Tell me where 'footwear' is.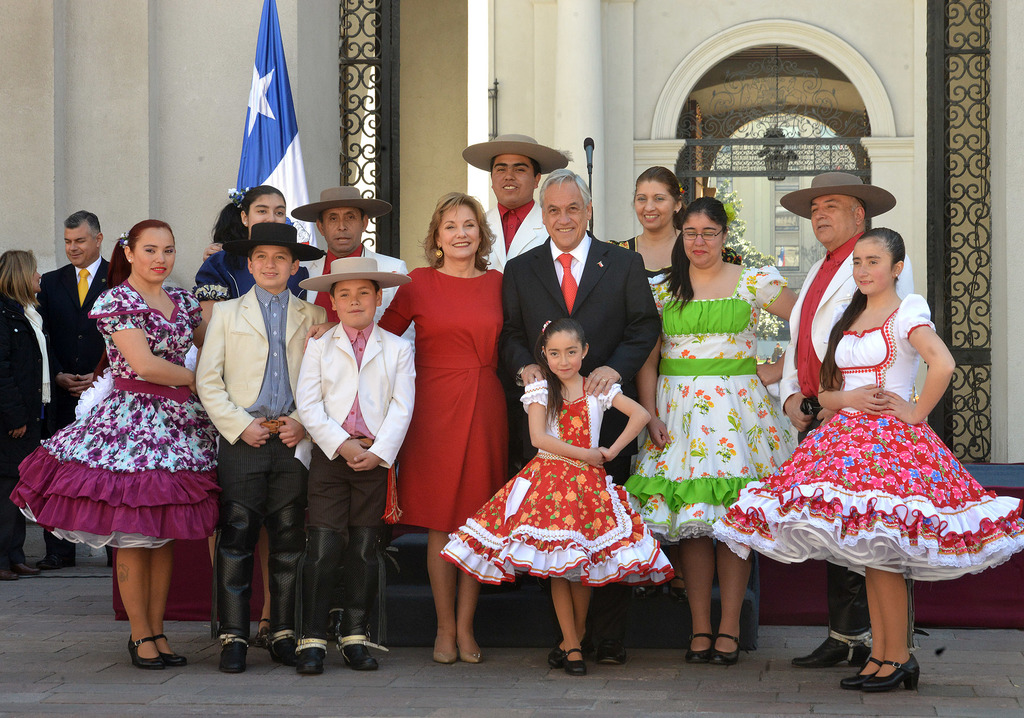
'footwear' is at region(124, 634, 164, 670).
